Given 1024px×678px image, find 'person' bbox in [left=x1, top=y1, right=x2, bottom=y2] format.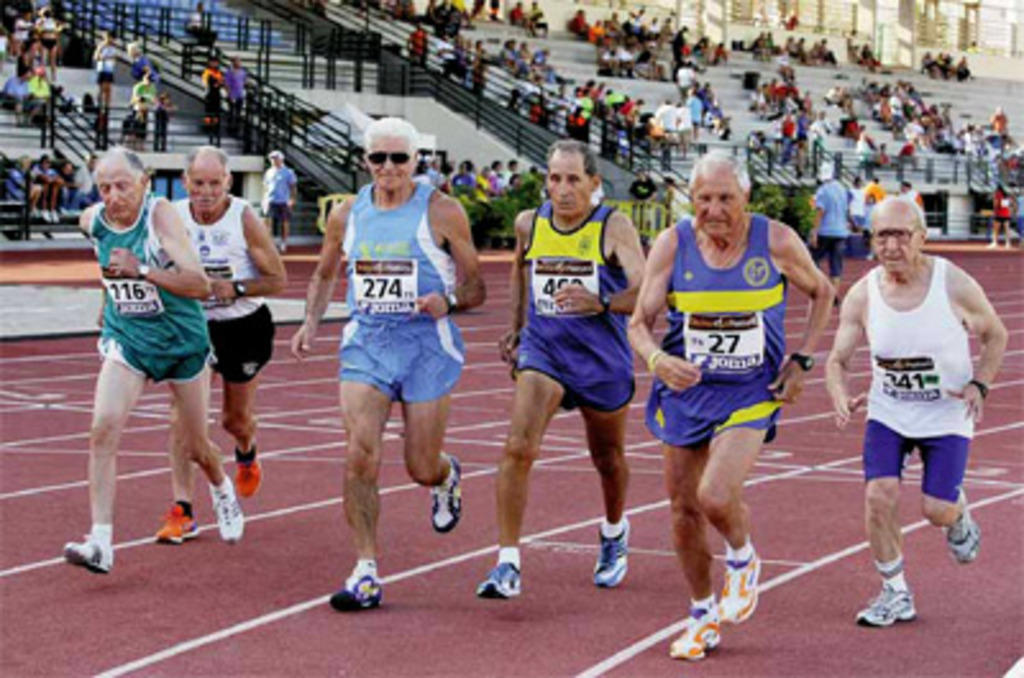
[left=161, top=146, right=292, bottom=542].
